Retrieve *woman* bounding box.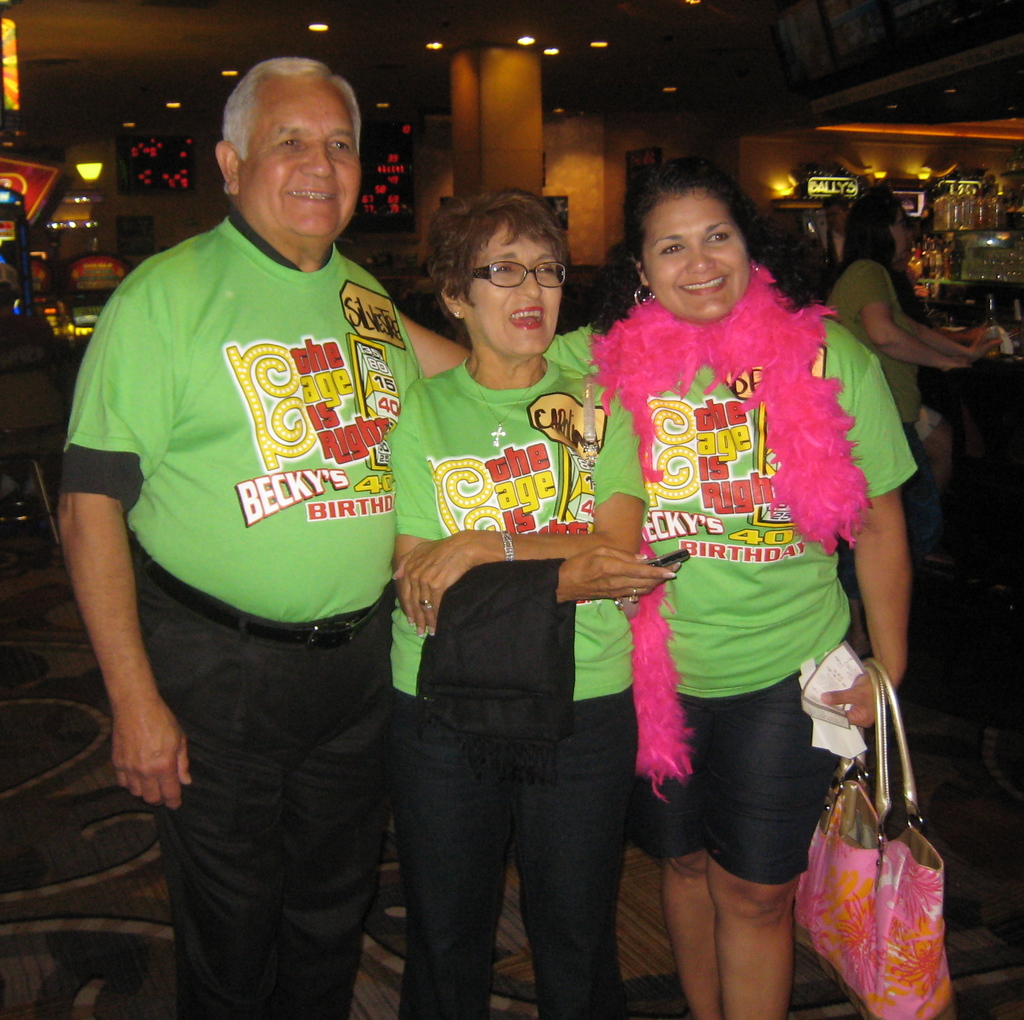
Bounding box: x1=372, y1=189, x2=659, y2=1019.
